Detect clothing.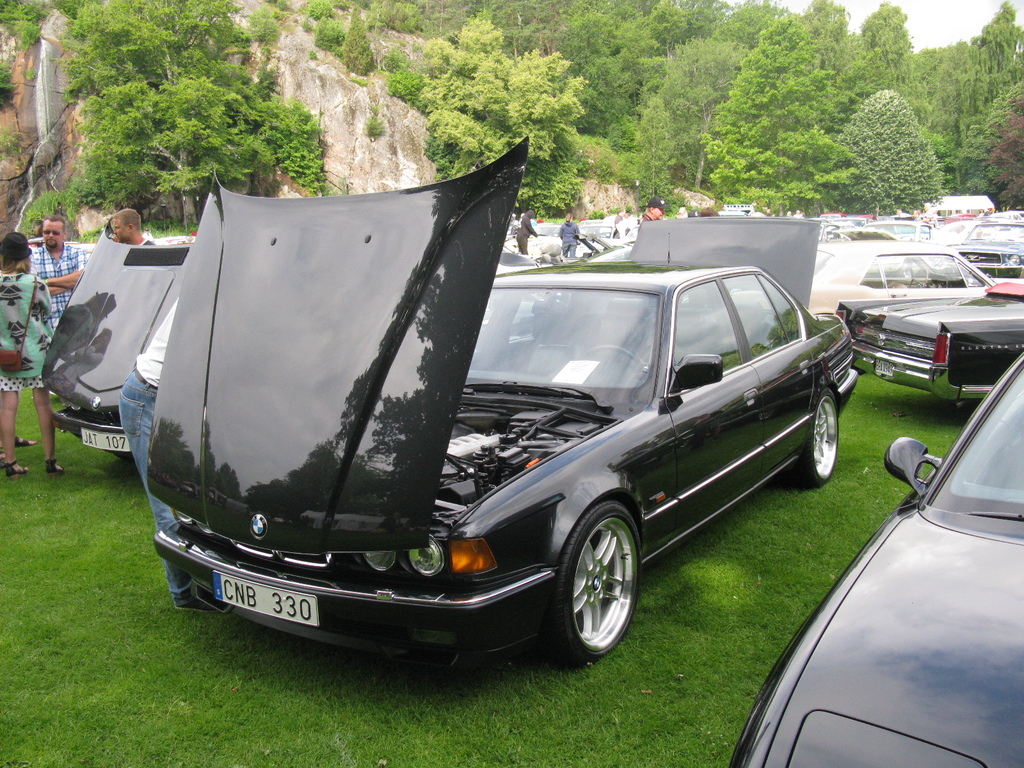
Detected at {"left": 559, "top": 218, "right": 582, "bottom": 257}.
